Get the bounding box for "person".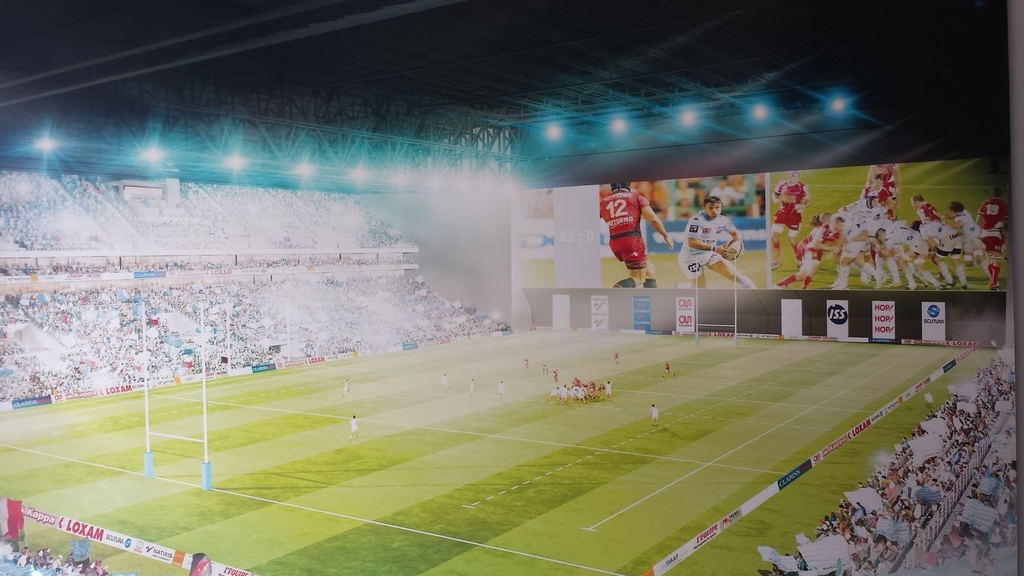
x1=596, y1=181, x2=676, y2=291.
